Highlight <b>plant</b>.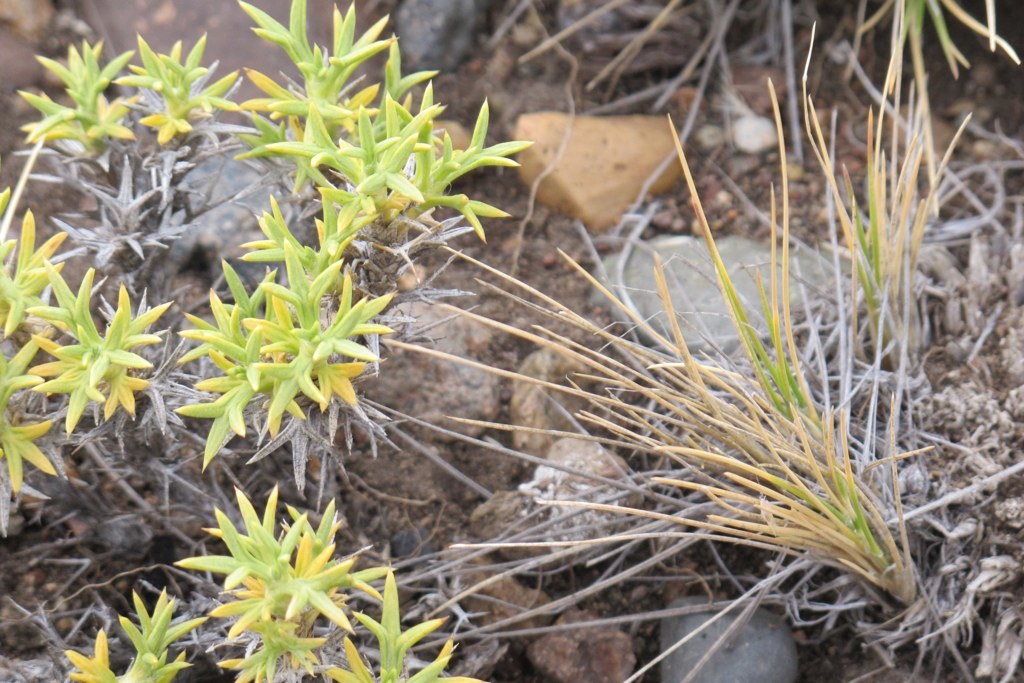
Highlighted region: crop(864, 0, 1023, 94).
